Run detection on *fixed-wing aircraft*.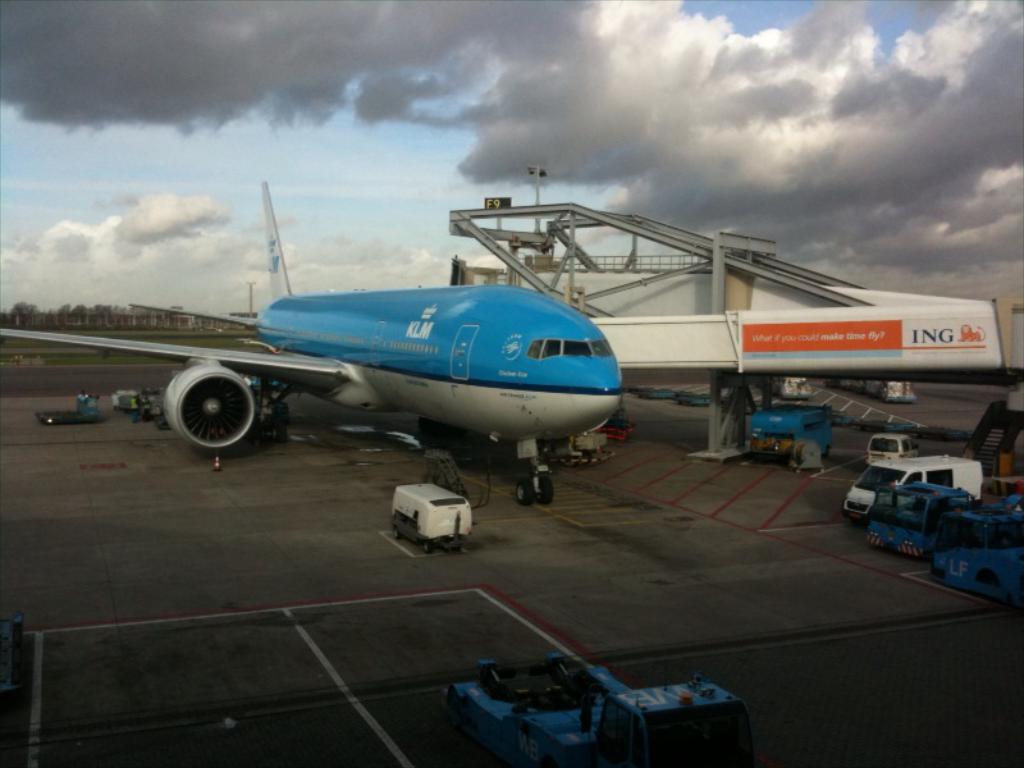
Result: [0, 179, 621, 504].
